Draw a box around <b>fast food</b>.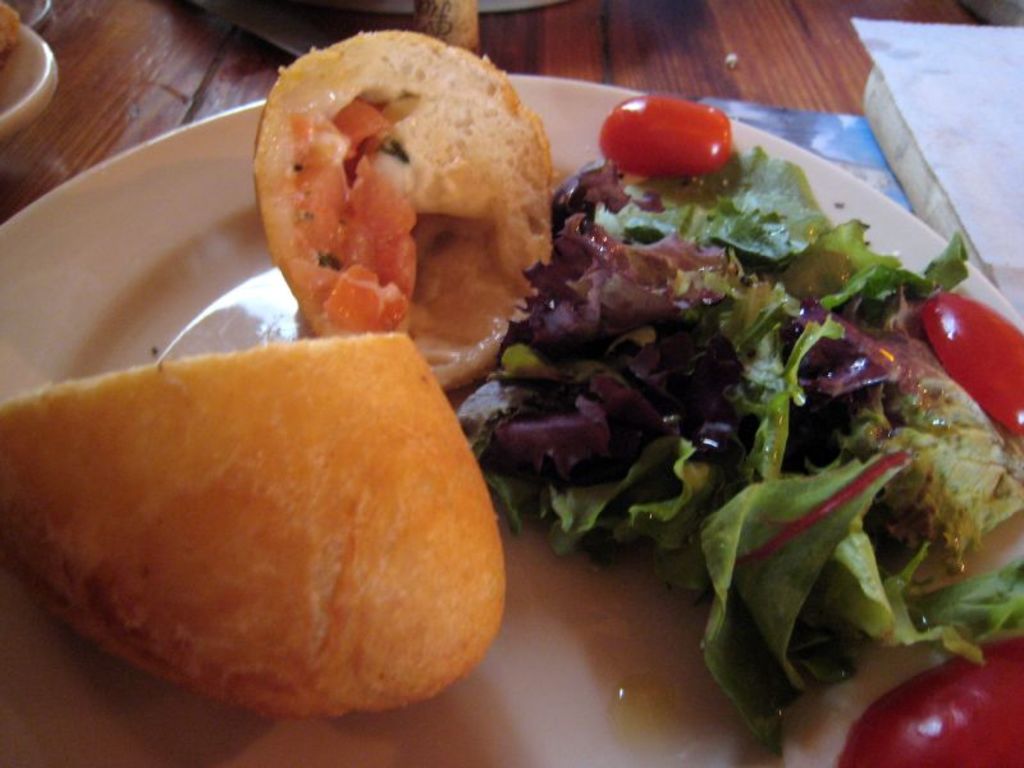
{"left": 253, "top": 24, "right": 566, "bottom": 371}.
